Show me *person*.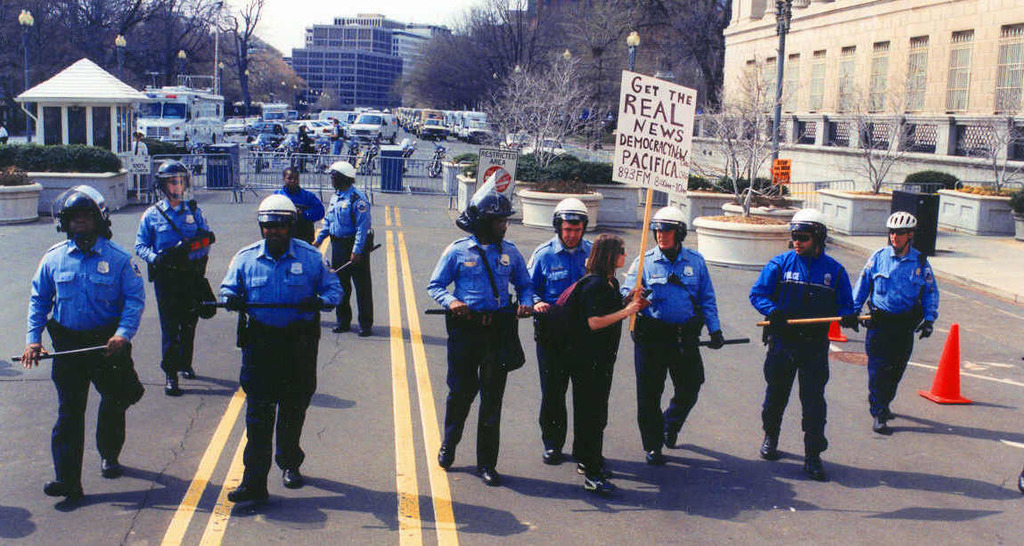
*person* is here: [left=214, top=191, right=348, bottom=504].
